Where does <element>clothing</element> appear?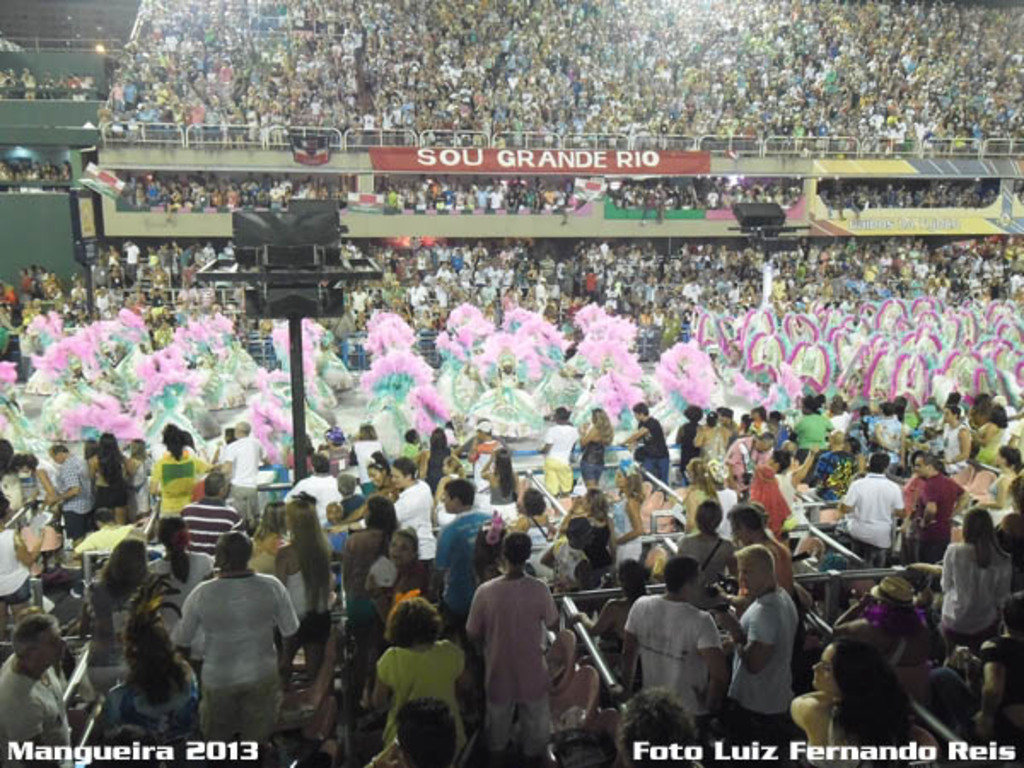
Appears at <region>754, 416, 770, 432</region>.
